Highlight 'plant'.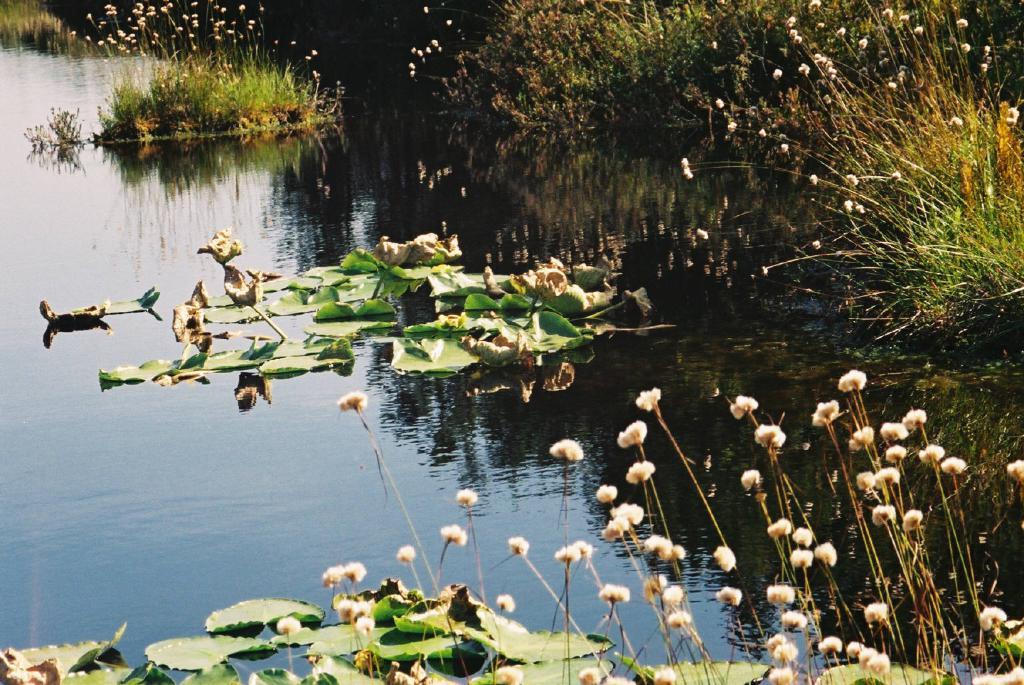
Highlighted region: (443, 0, 649, 122).
